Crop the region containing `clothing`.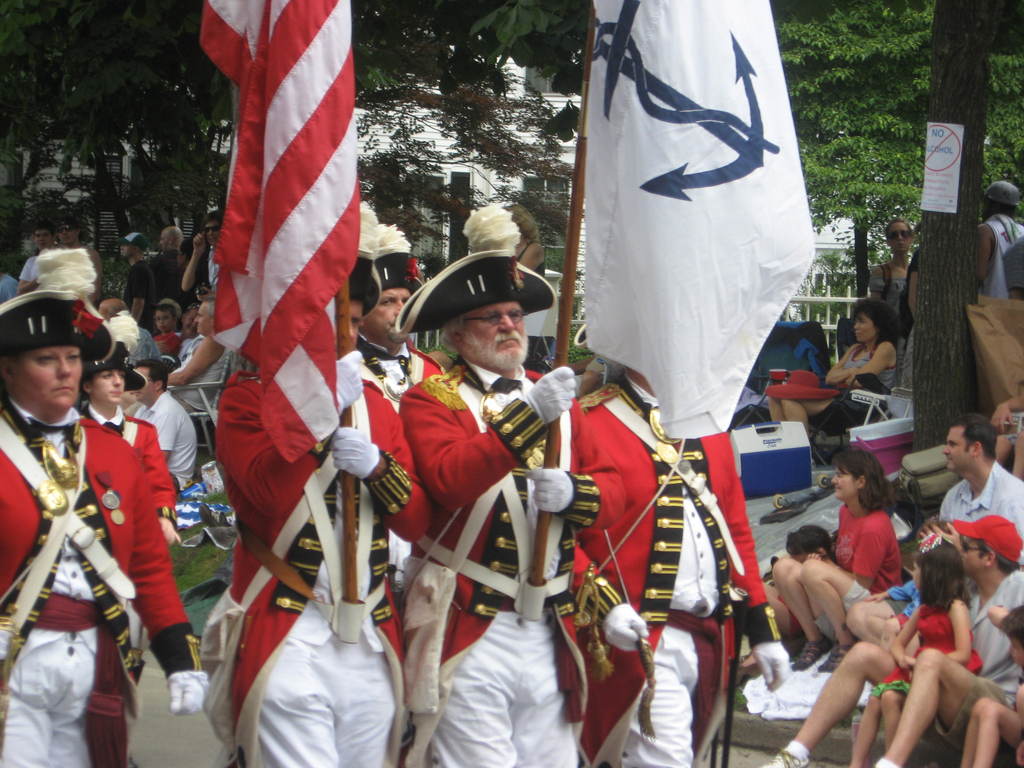
Crop region: [left=402, top=355, right=621, bottom=767].
